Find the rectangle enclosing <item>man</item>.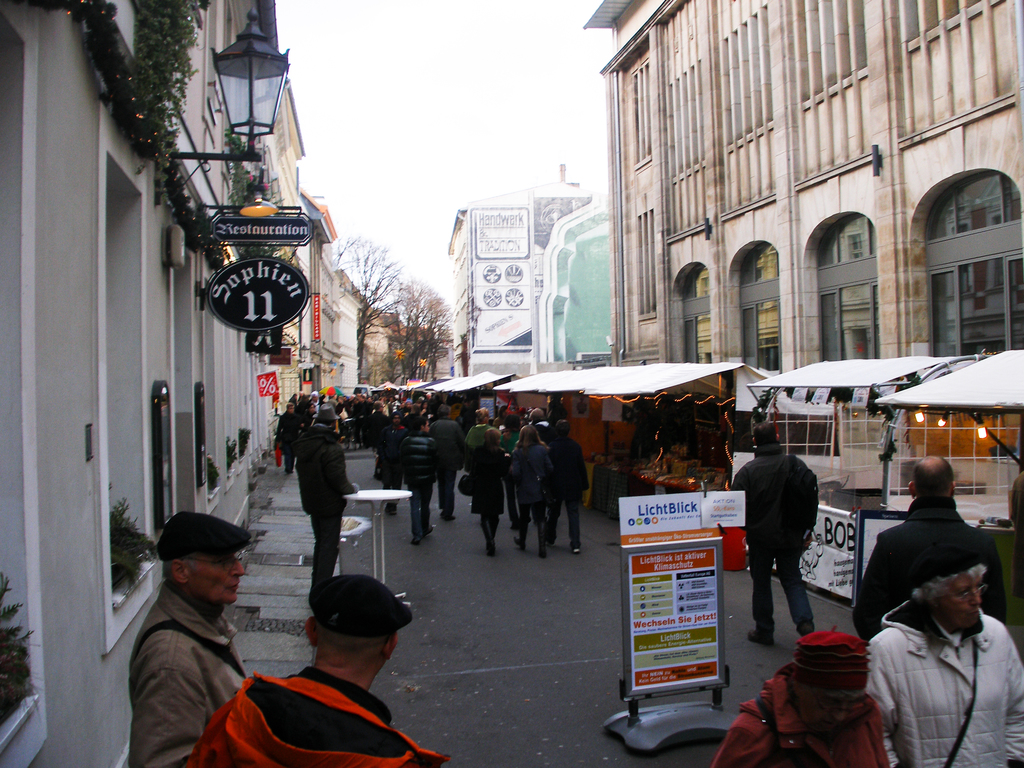
(x1=852, y1=456, x2=1003, y2=642).
